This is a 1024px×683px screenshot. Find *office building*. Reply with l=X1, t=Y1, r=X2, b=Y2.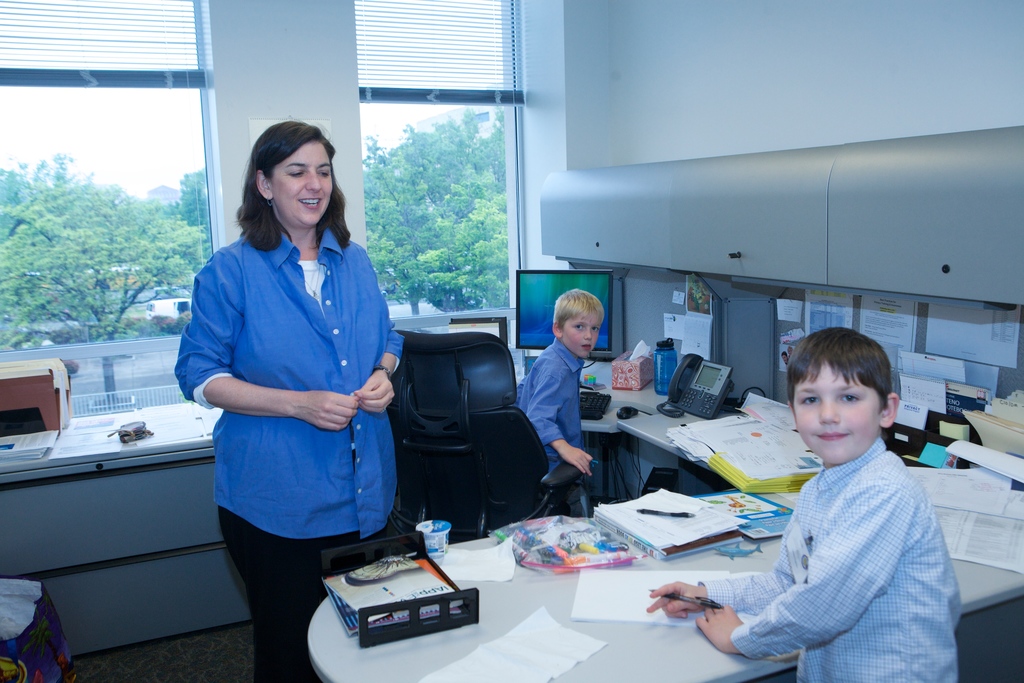
l=46, t=0, r=1023, b=682.
